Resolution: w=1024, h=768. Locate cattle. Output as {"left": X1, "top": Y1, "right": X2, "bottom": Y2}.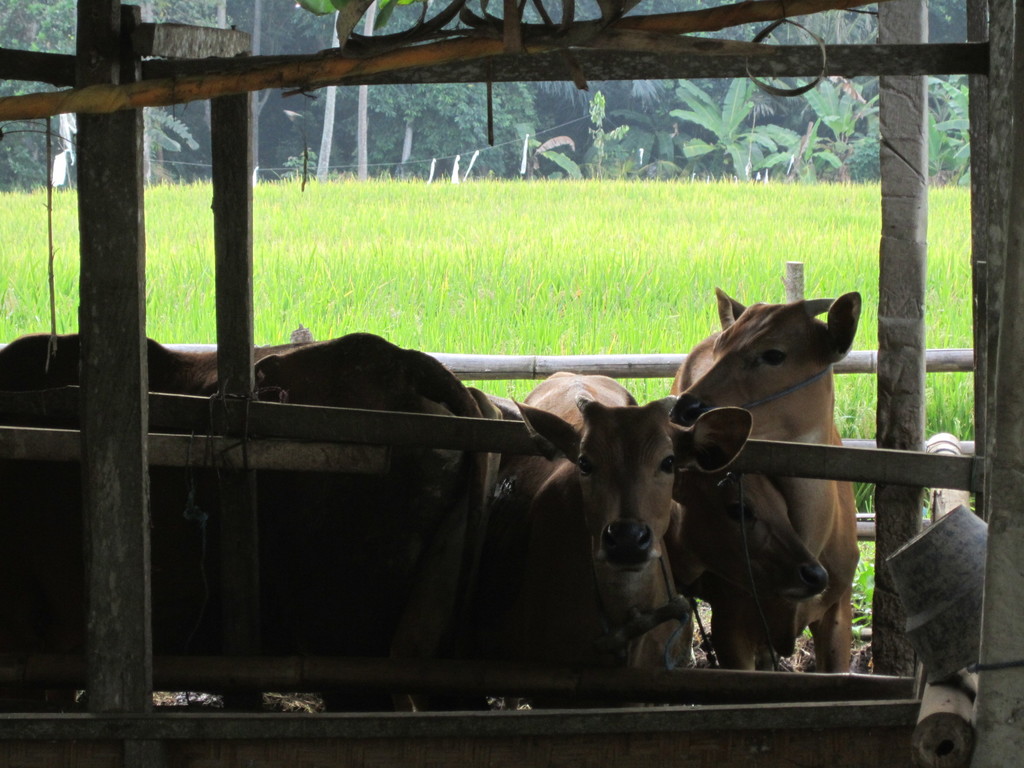
{"left": 671, "top": 474, "right": 828, "bottom": 662}.
